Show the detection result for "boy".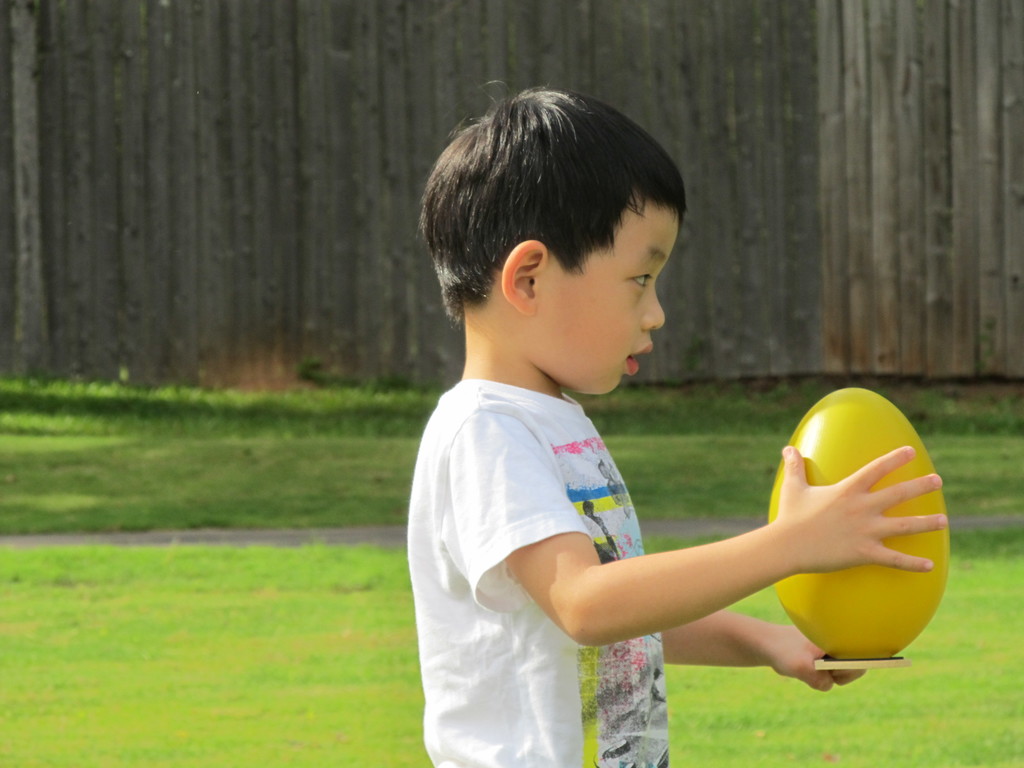
crop(389, 99, 897, 729).
